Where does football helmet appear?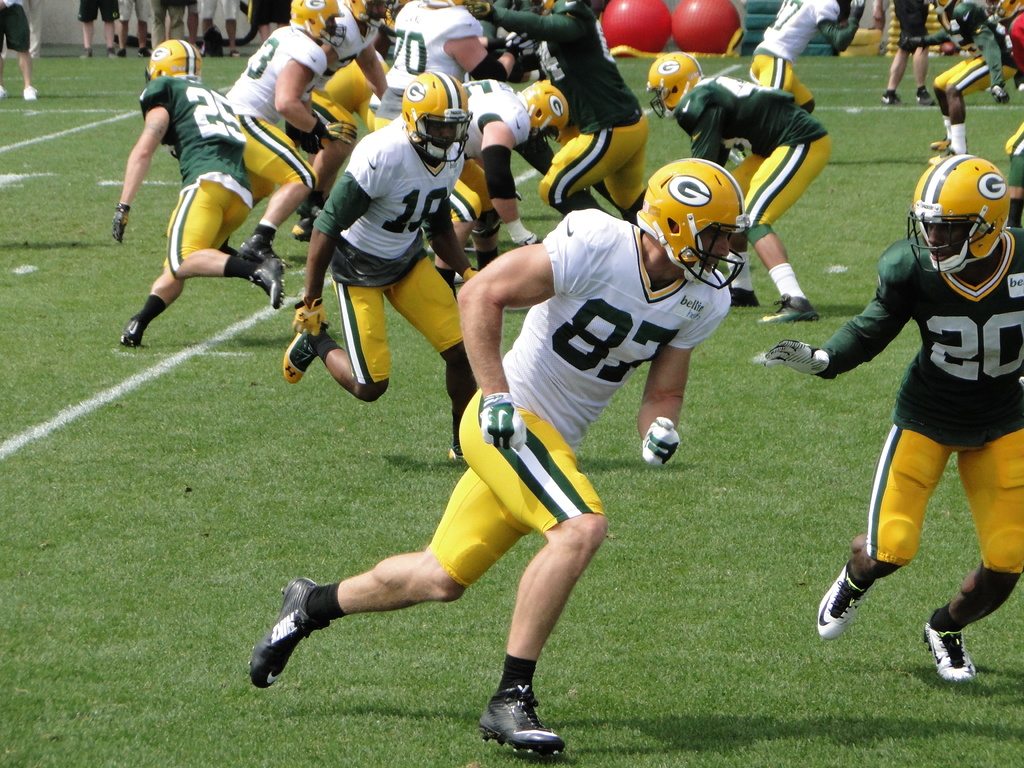
Appears at rect(138, 35, 202, 87).
